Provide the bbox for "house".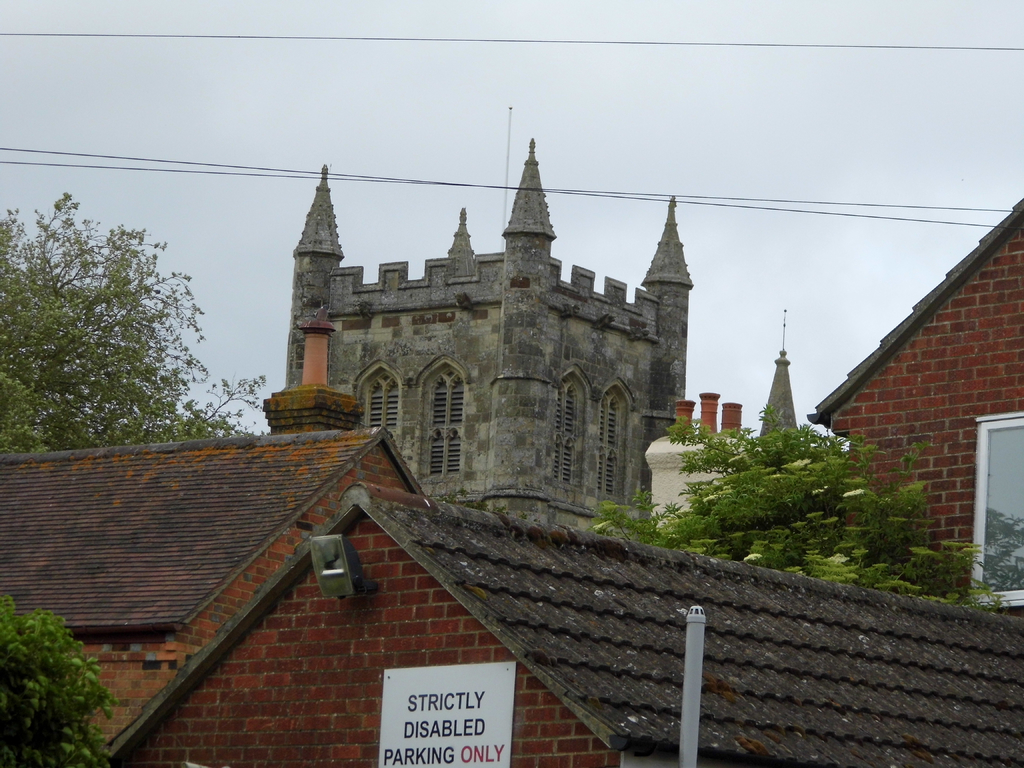
(left=108, top=485, right=1023, bottom=767).
